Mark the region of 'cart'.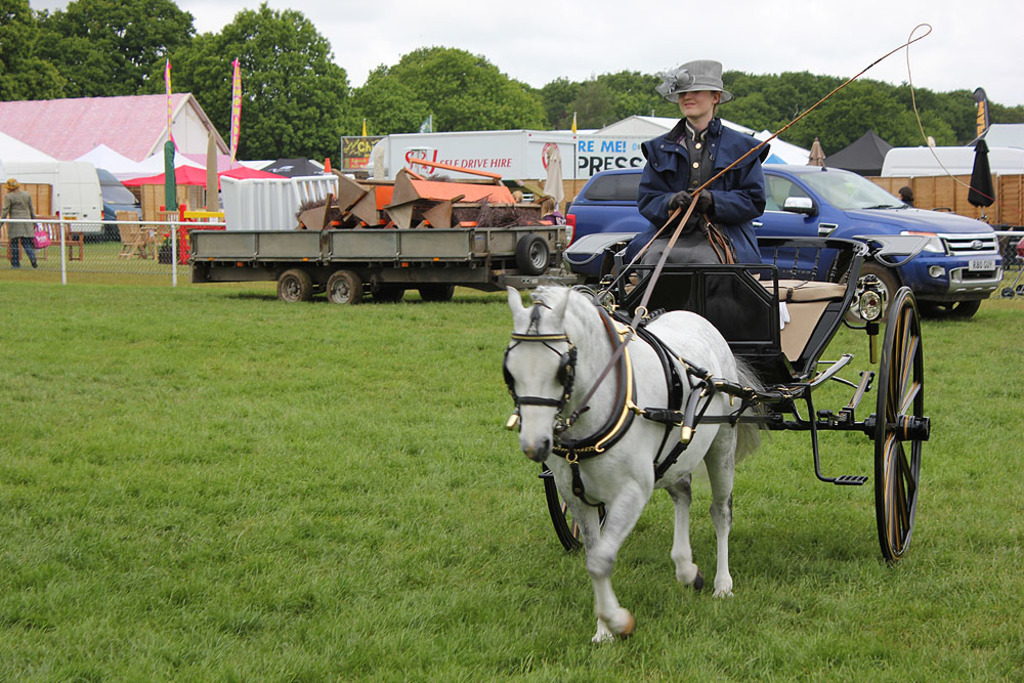
Region: (508,221,931,564).
